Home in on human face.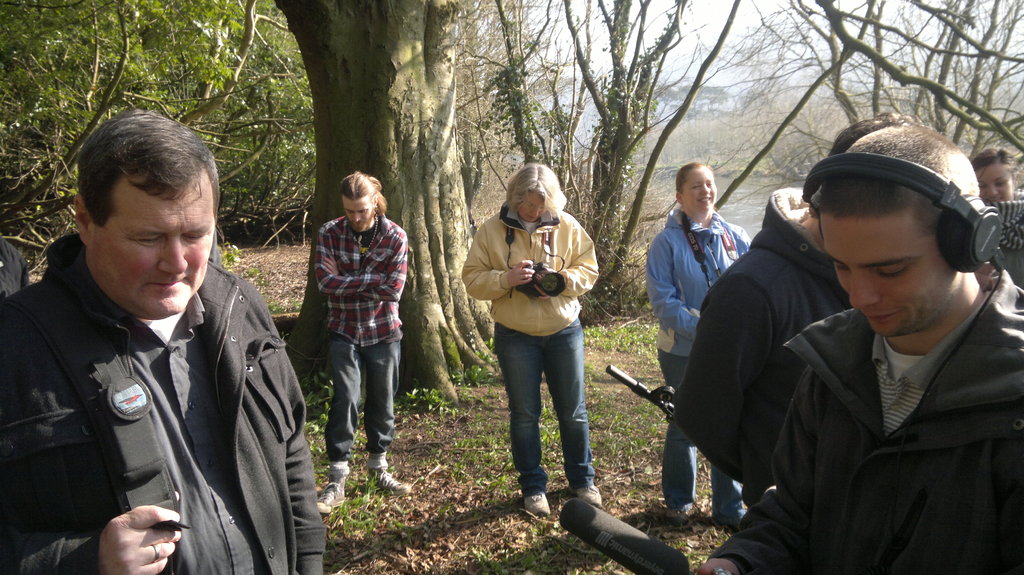
Homed in at bbox=[515, 193, 544, 219].
